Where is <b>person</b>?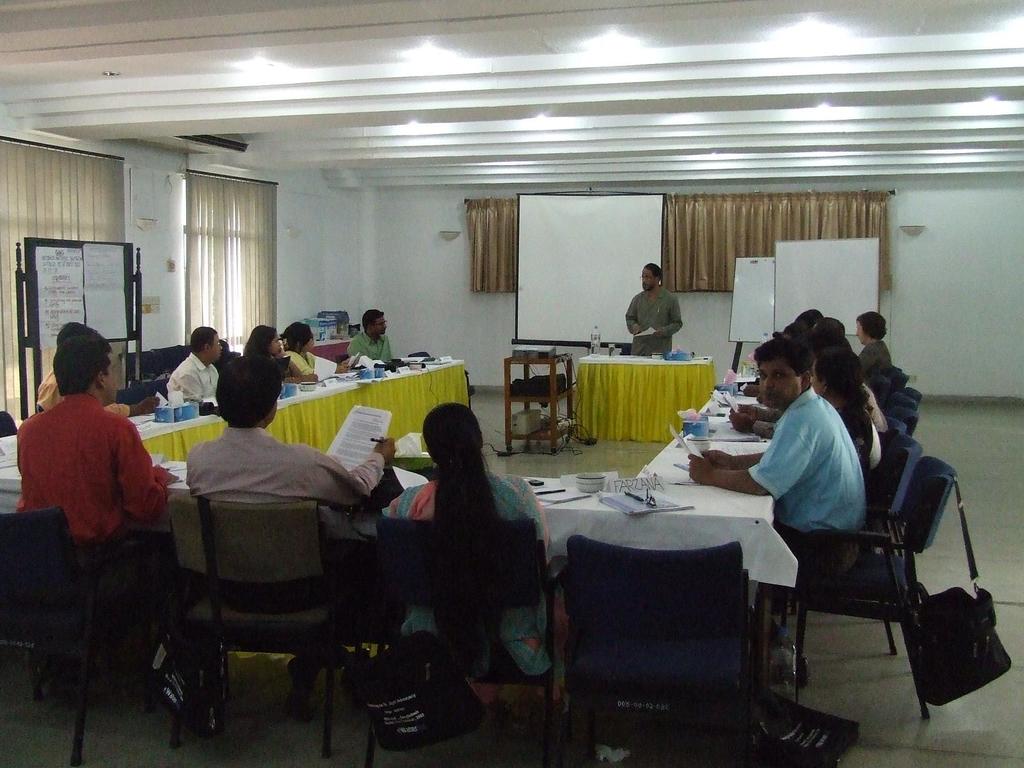
bbox(30, 314, 162, 426).
